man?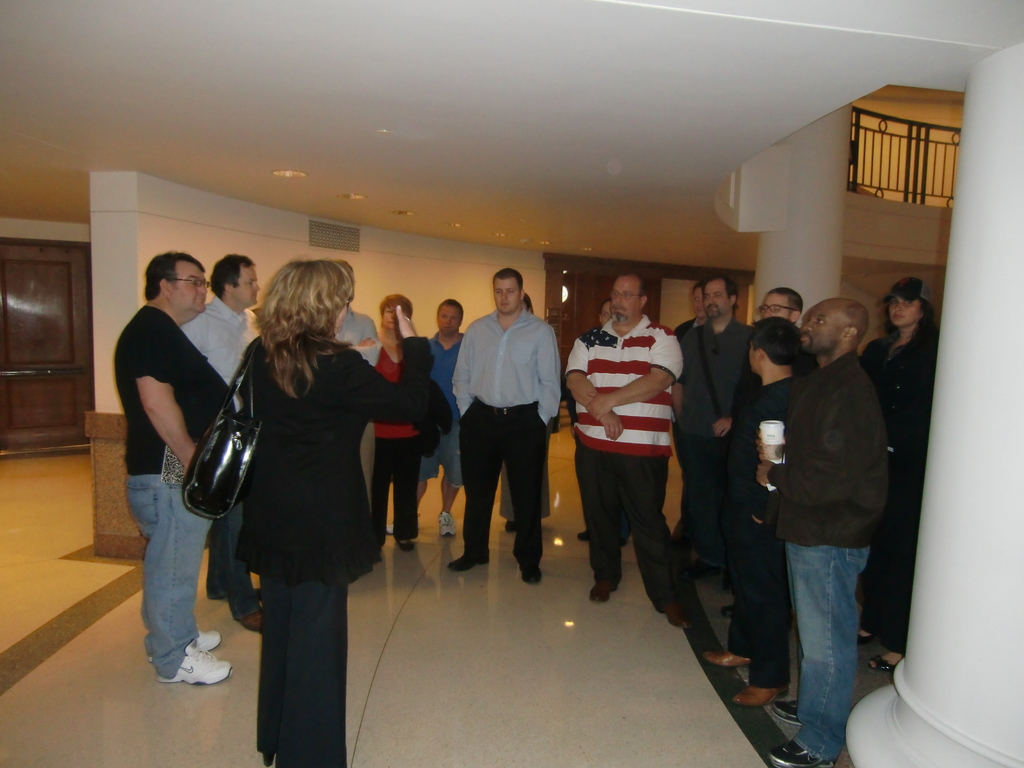
l=753, t=286, r=804, b=375
